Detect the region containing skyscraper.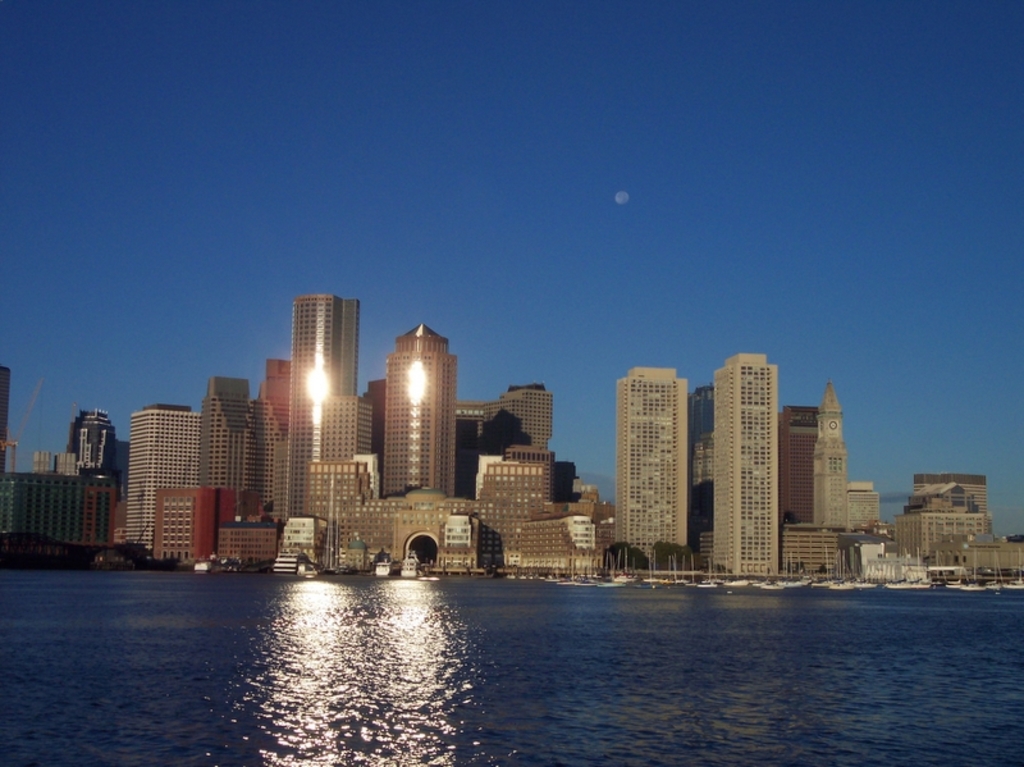
pyautogui.locateOnScreen(128, 407, 205, 567).
